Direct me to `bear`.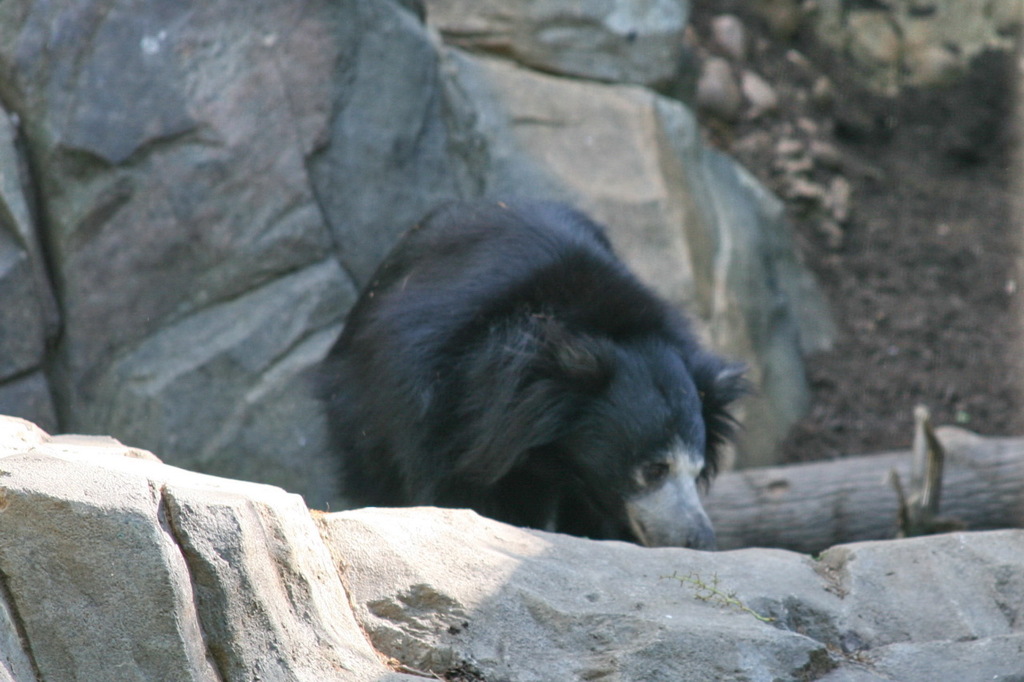
Direction: box=[312, 192, 757, 545].
